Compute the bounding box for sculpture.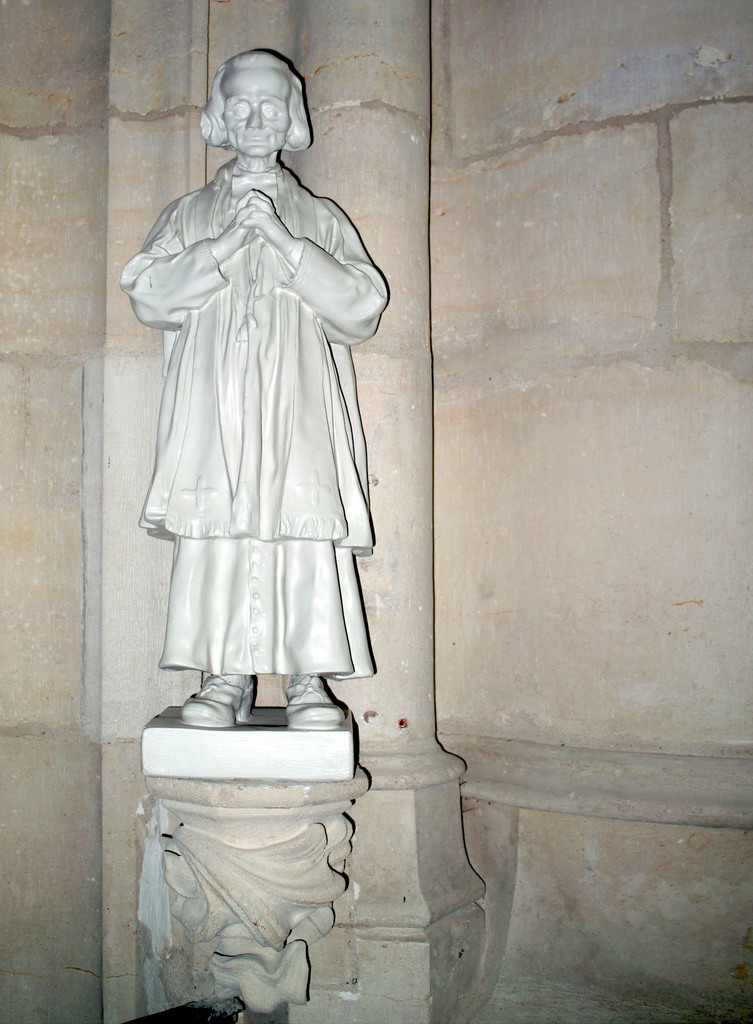
136:39:414:743.
